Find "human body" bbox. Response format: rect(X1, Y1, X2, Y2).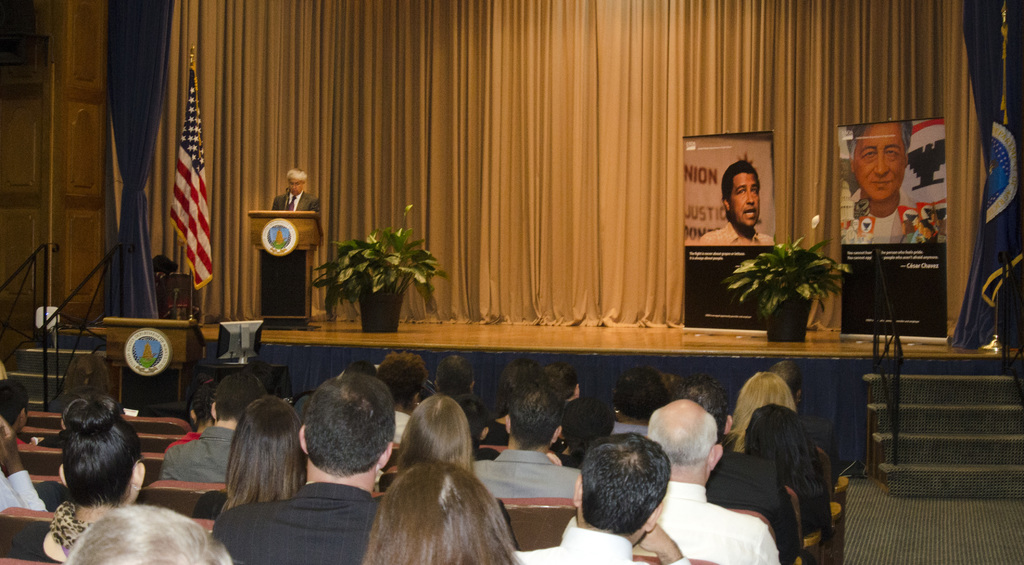
rect(0, 376, 46, 449).
